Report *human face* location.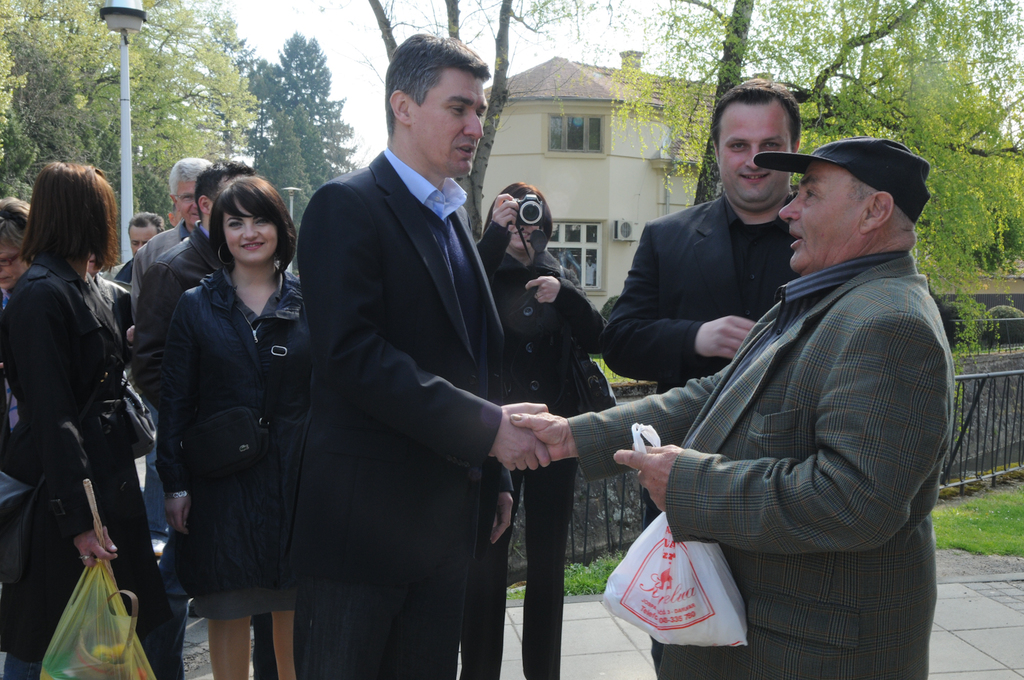
Report: 784, 169, 859, 273.
